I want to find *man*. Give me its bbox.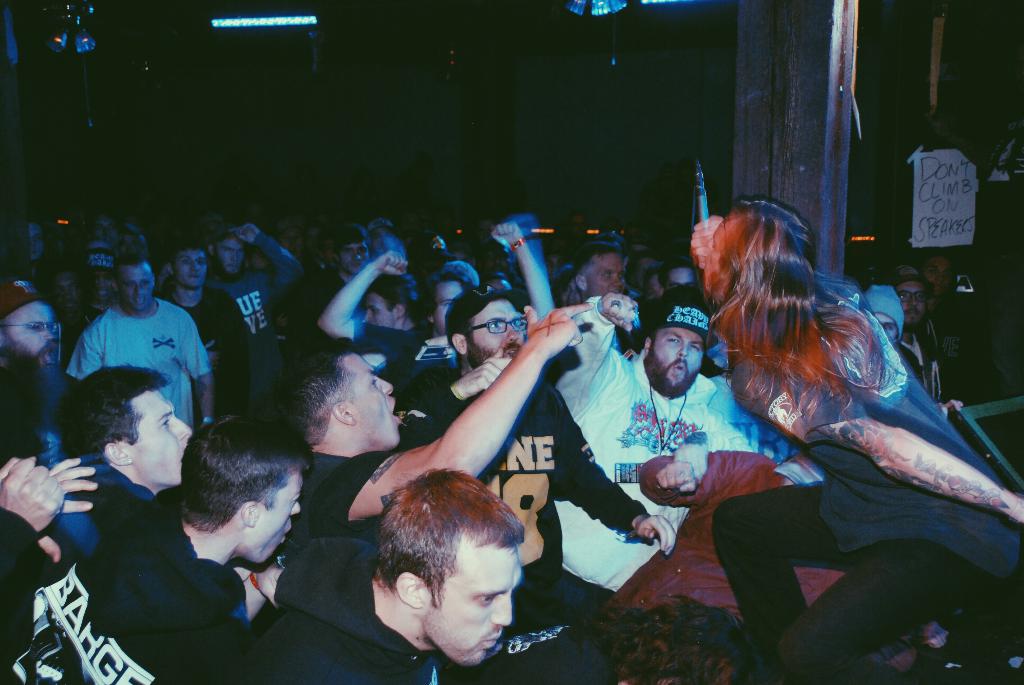
box(60, 274, 207, 421).
